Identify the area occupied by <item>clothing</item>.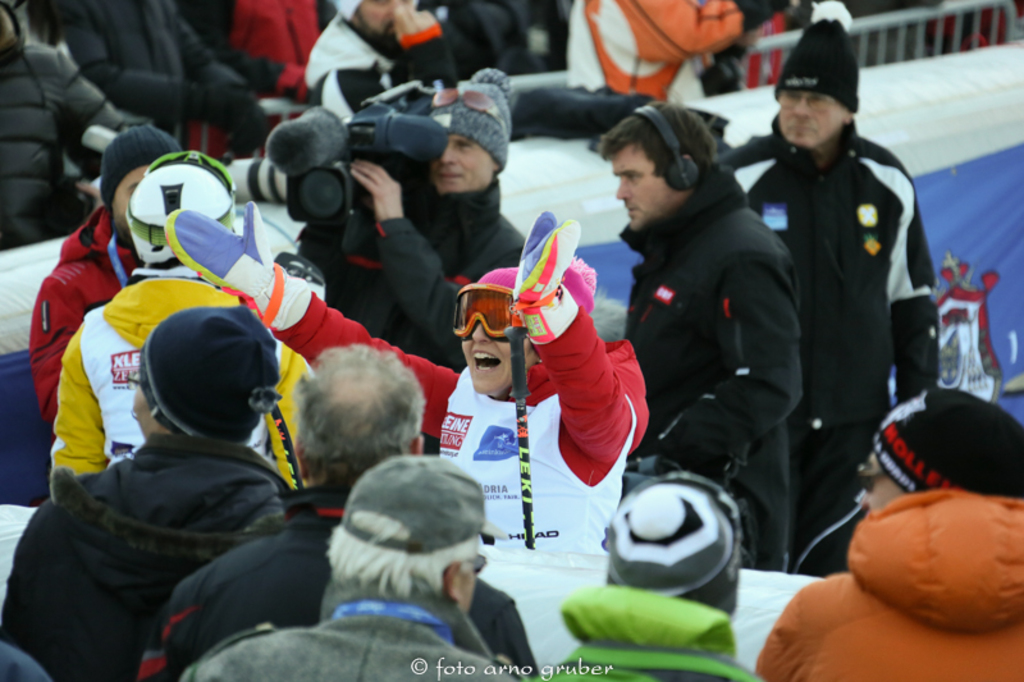
Area: <box>41,219,133,386</box>.
